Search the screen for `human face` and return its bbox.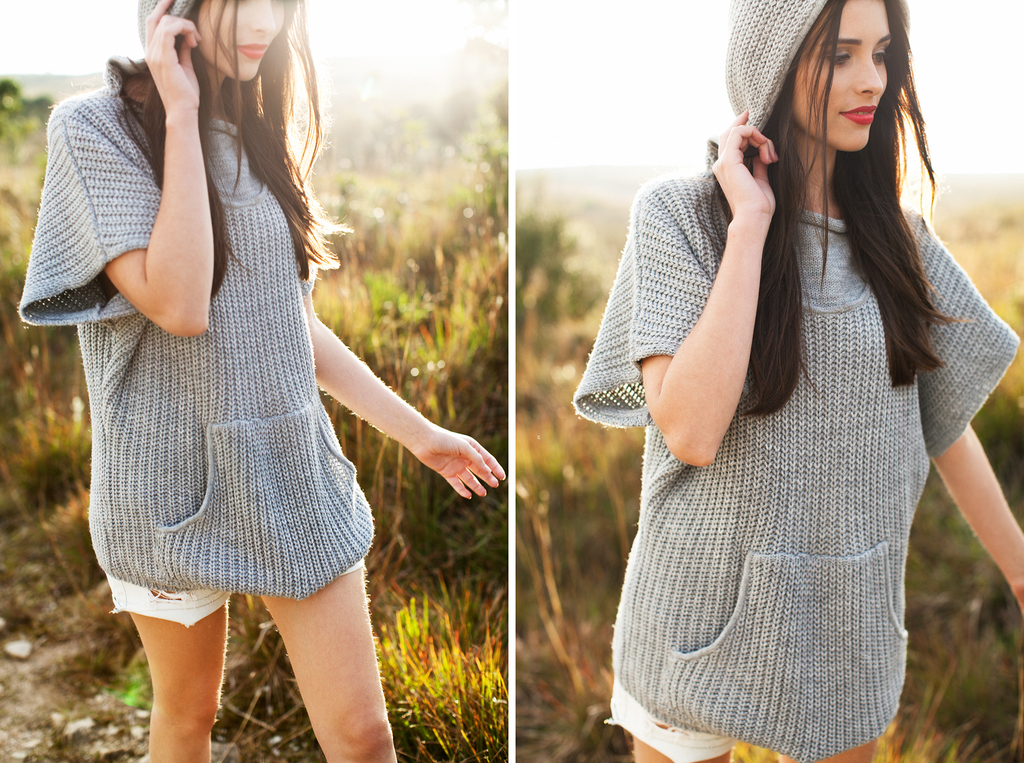
Found: Rect(793, 0, 893, 149).
